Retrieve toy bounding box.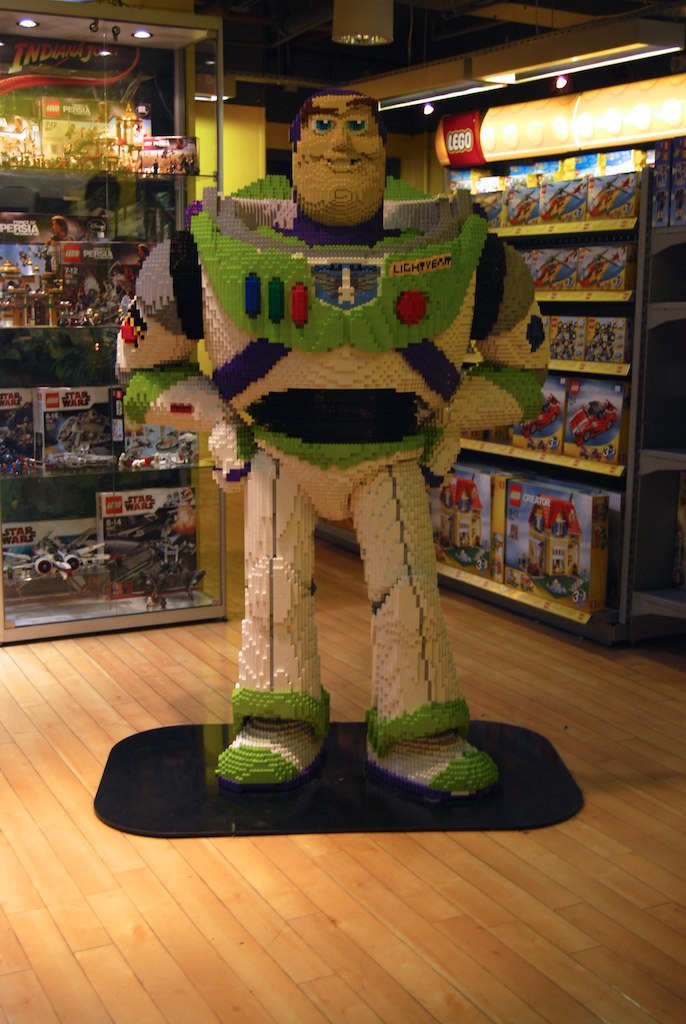
Bounding box: crop(509, 466, 629, 606).
